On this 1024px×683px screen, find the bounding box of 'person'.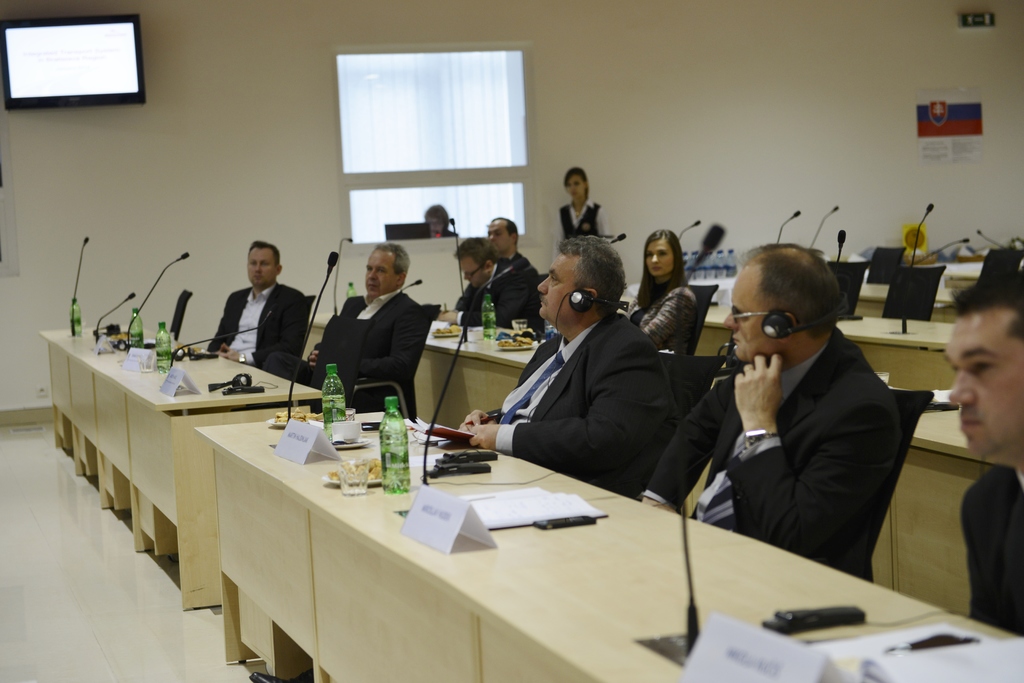
Bounding box: [x1=454, y1=242, x2=532, y2=339].
